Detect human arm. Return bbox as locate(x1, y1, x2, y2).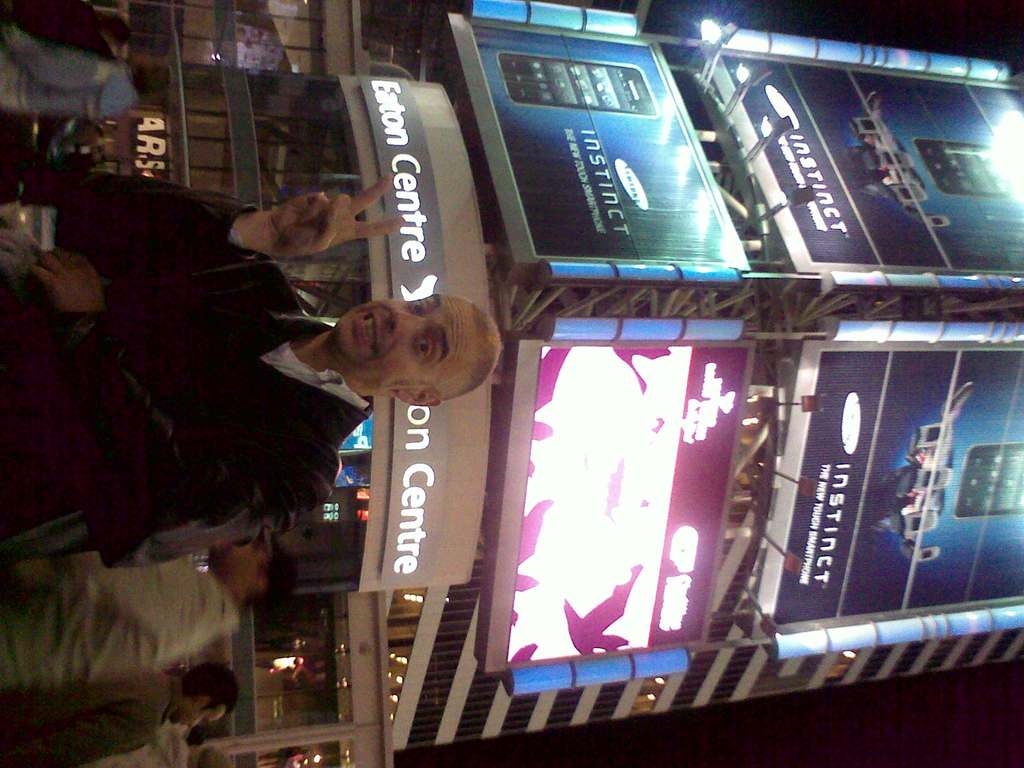
locate(34, 236, 338, 572).
